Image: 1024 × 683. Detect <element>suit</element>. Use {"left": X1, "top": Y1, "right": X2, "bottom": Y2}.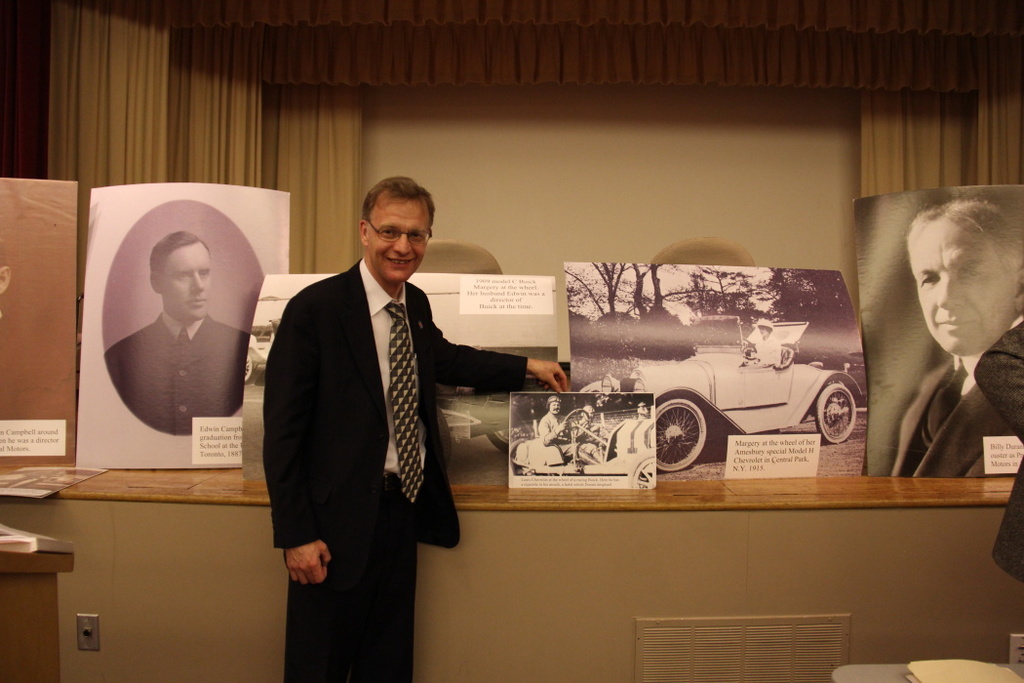
{"left": 888, "top": 358, "right": 1017, "bottom": 479}.
